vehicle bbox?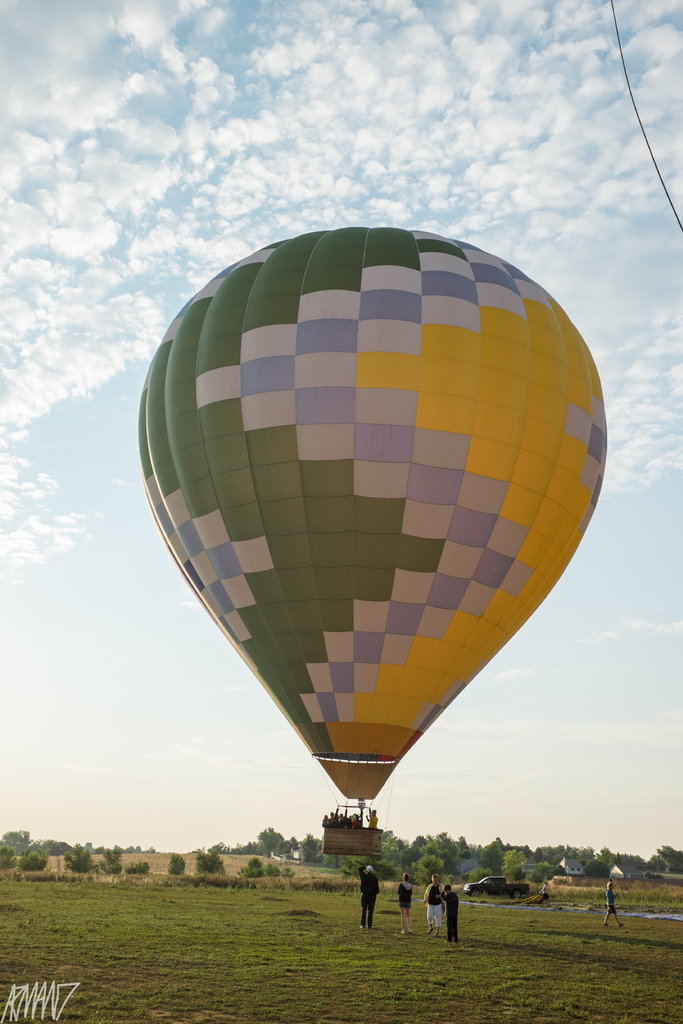
bbox(467, 873, 528, 897)
